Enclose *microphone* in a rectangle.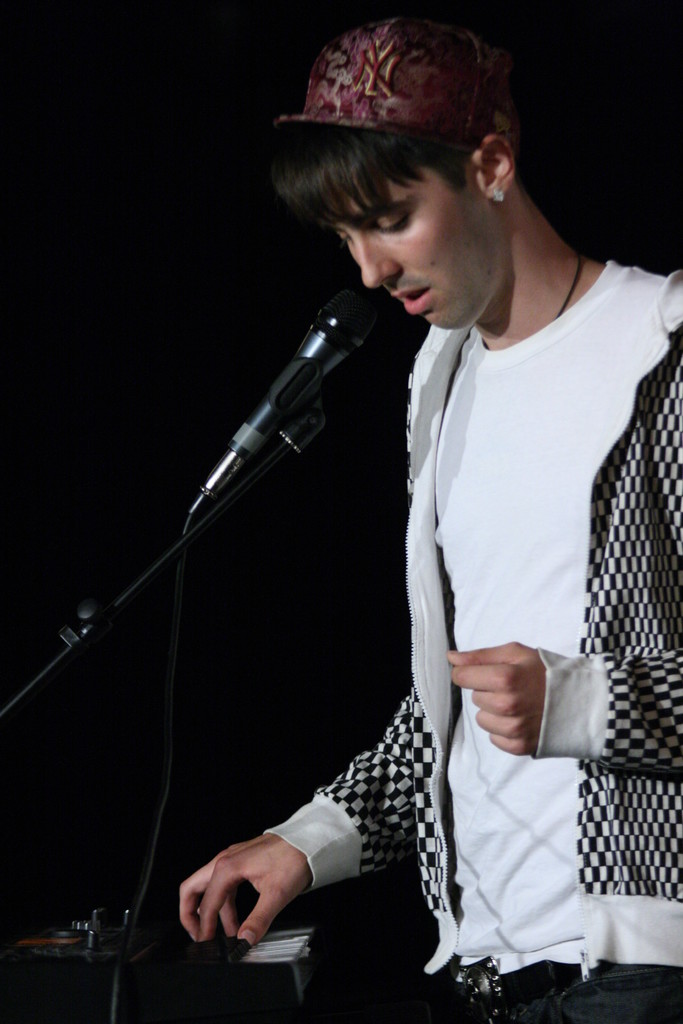
region(146, 279, 388, 547).
